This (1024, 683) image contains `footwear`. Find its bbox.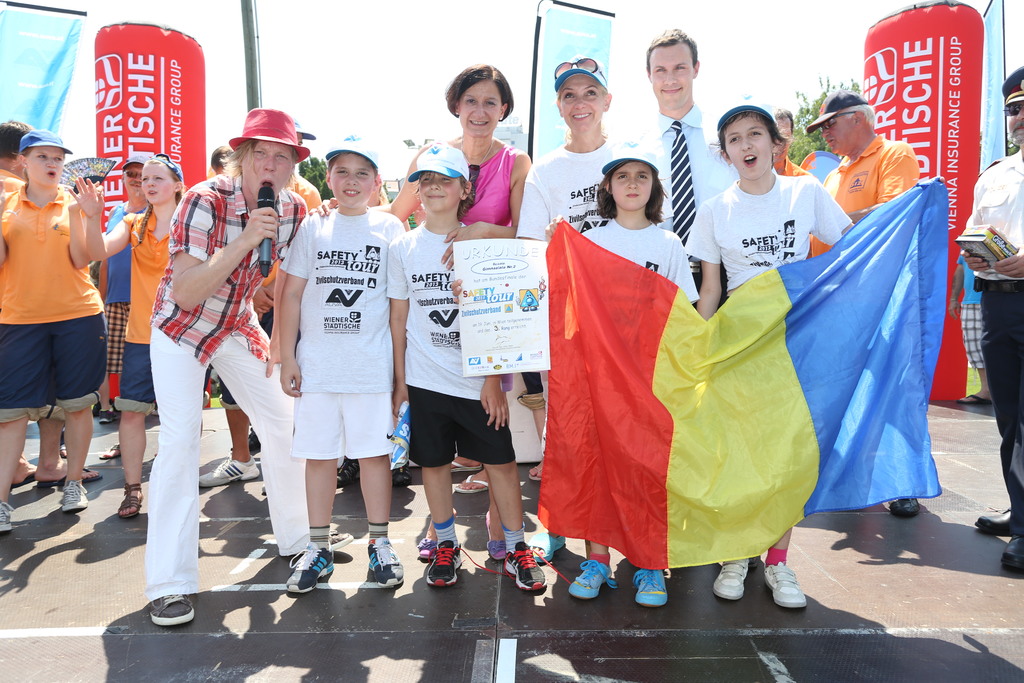
<region>504, 542, 570, 590</region>.
